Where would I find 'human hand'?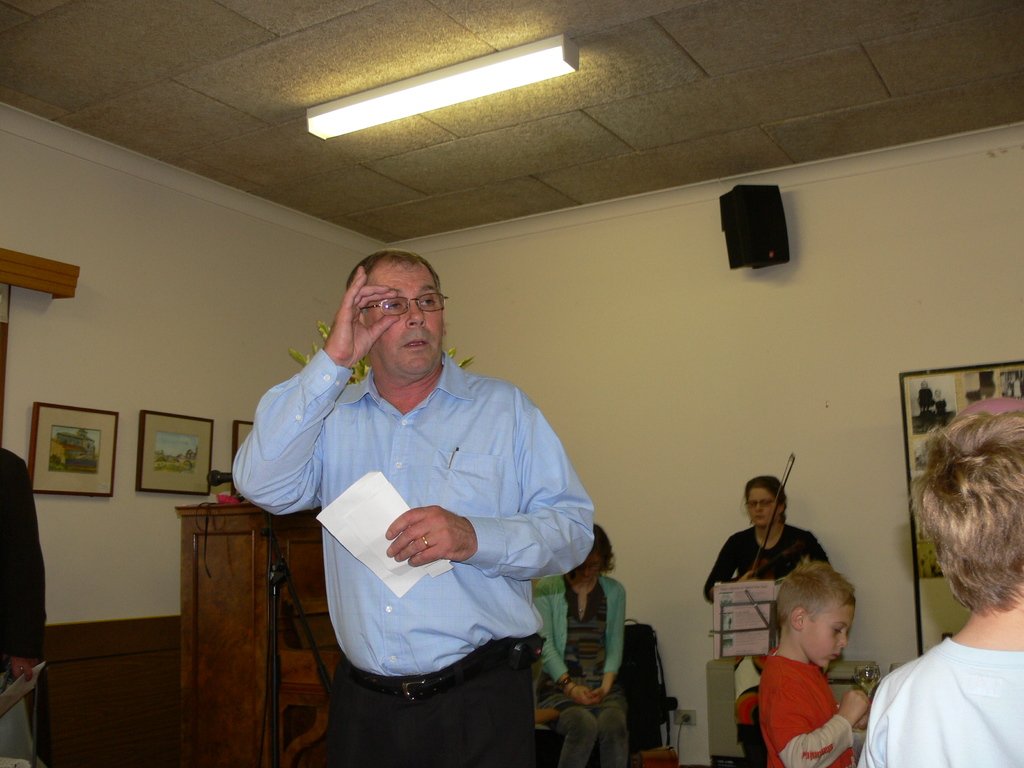
At bbox=[836, 687, 871, 725].
